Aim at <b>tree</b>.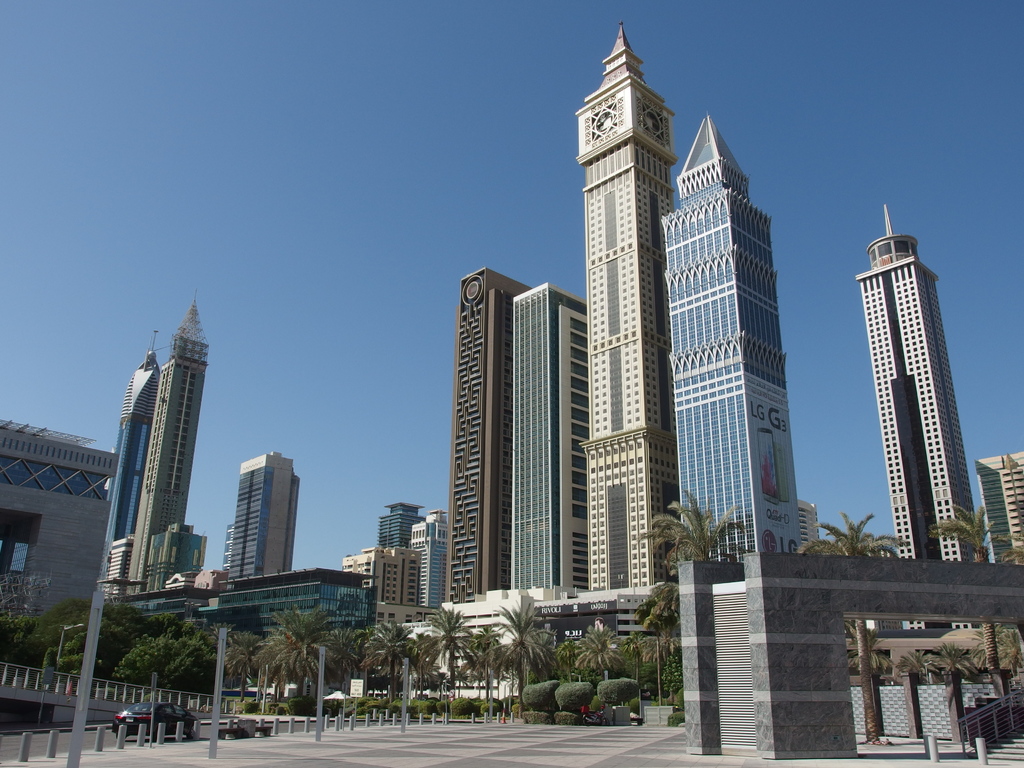
Aimed at Rect(927, 504, 1008, 681).
